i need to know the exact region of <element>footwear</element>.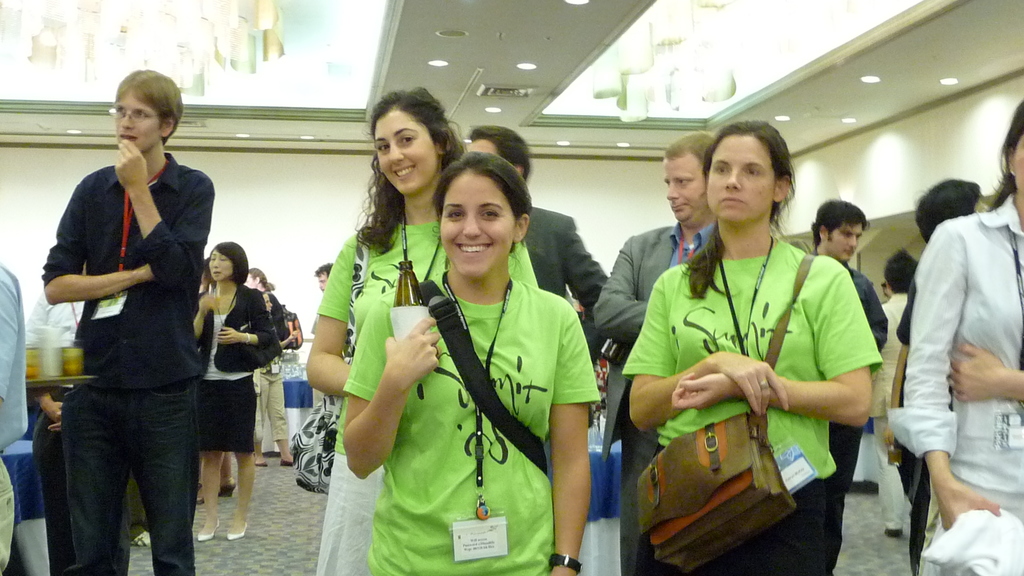
Region: [left=228, top=521, right=248, bottom=542].
